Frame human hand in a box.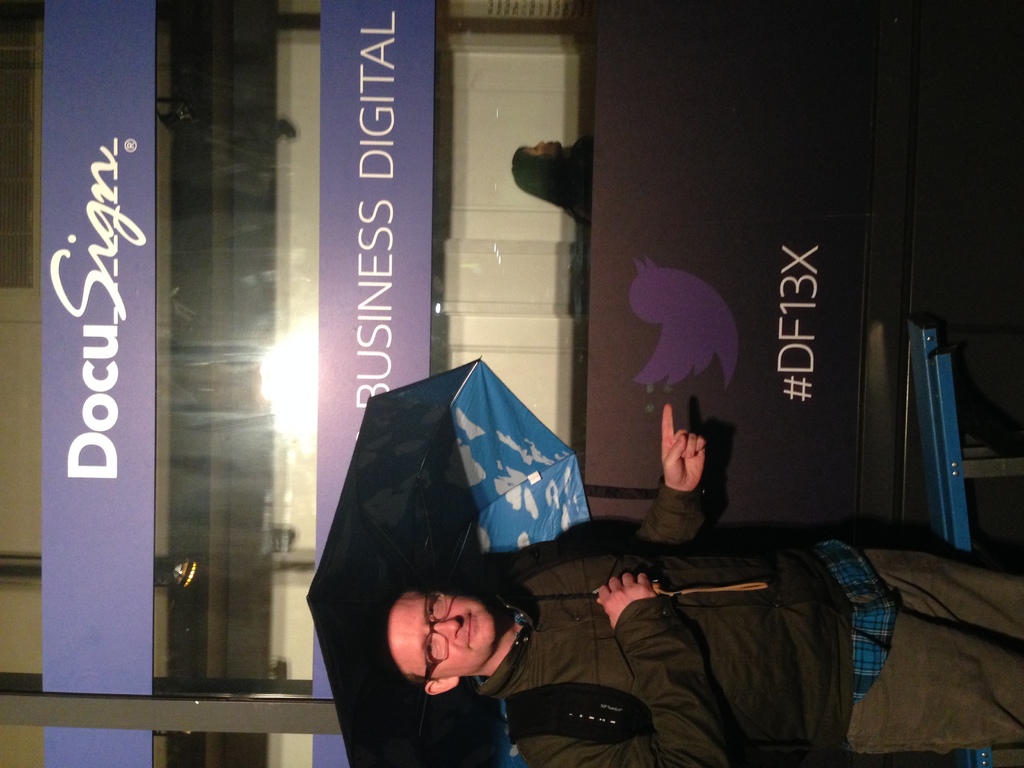
pyautogui.locateOnScreen(596, 570, 660, 629).
